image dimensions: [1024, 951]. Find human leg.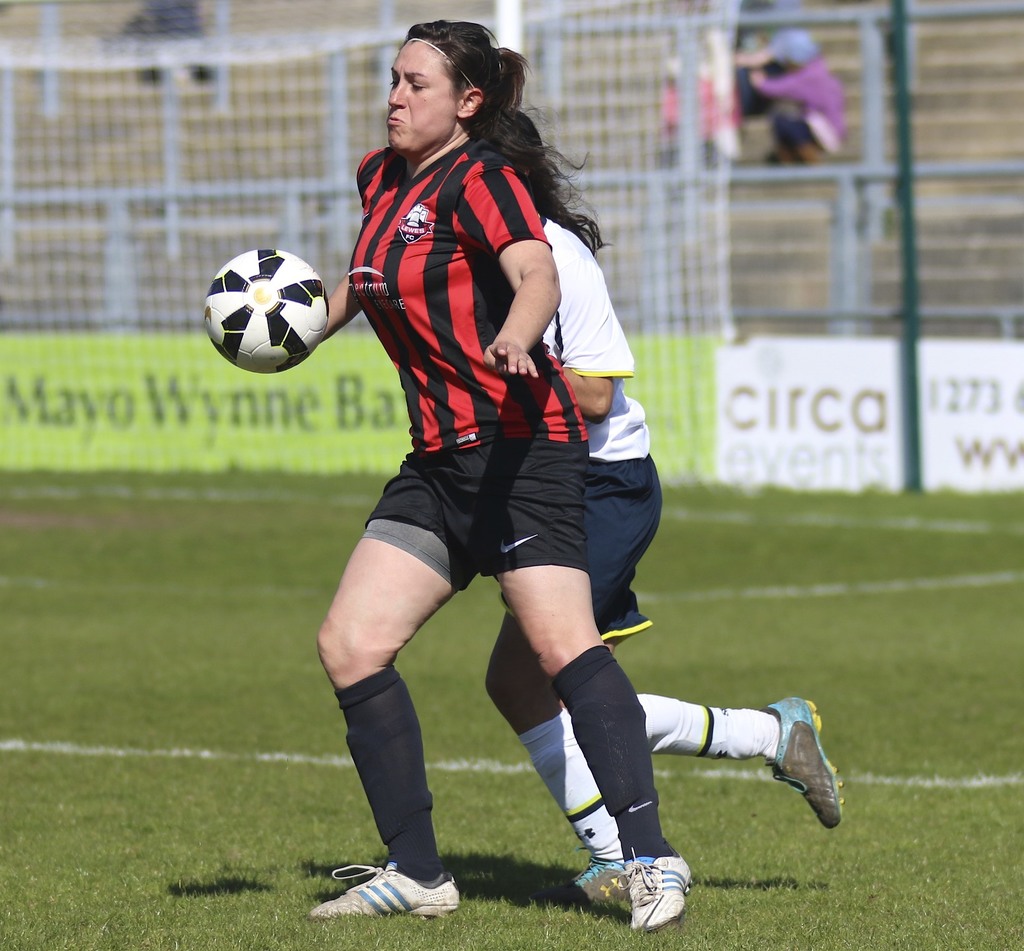
[x1=486, y1=433, x2=691, y2=936].
